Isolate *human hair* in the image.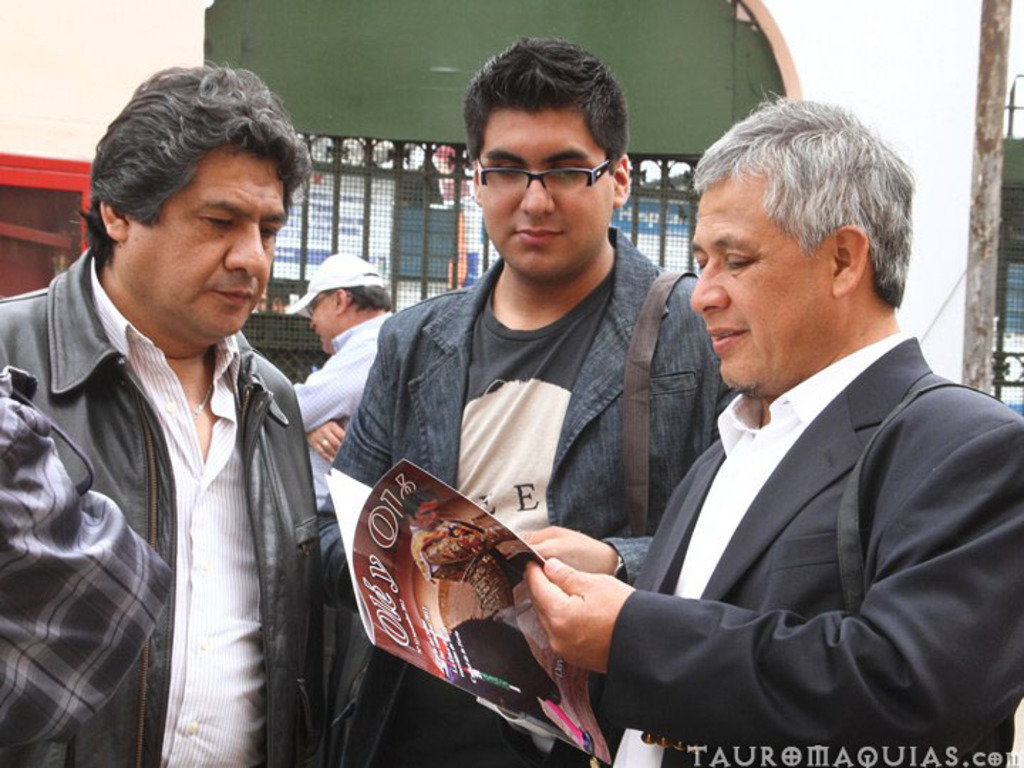
Isolated region: crop(694, 101, 906, 341).
